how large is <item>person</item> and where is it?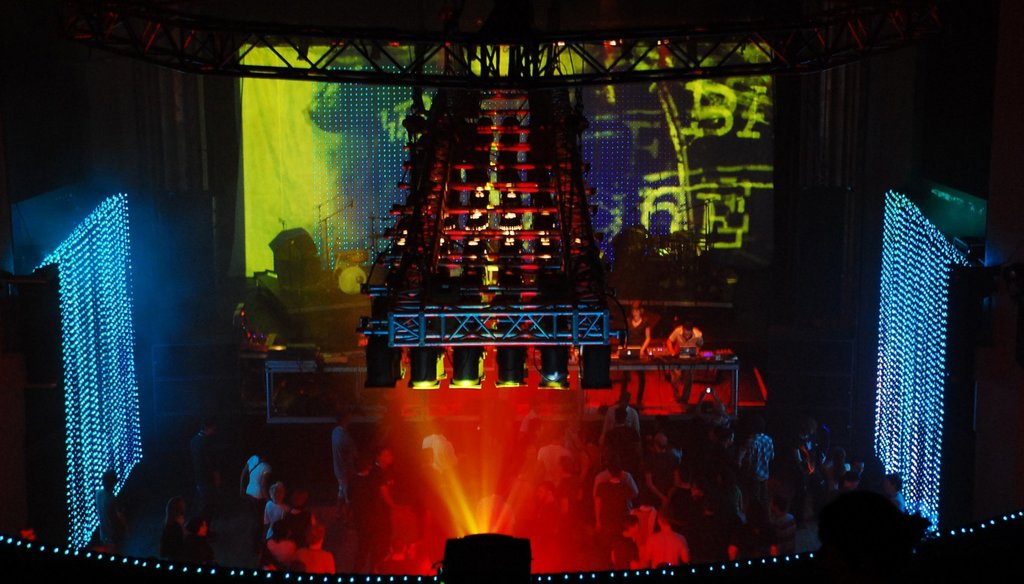
Bounding box: <box>334,258,371,301</box>.
